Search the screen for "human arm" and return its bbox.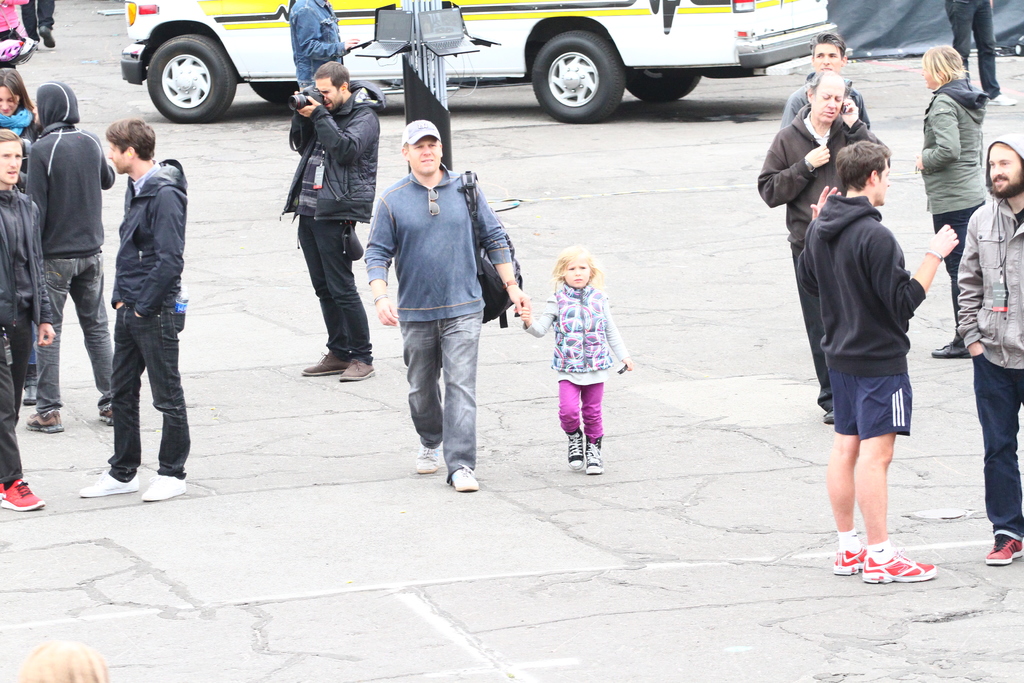
Found: <bbox>840, 95, 890, 163</bbox>.
